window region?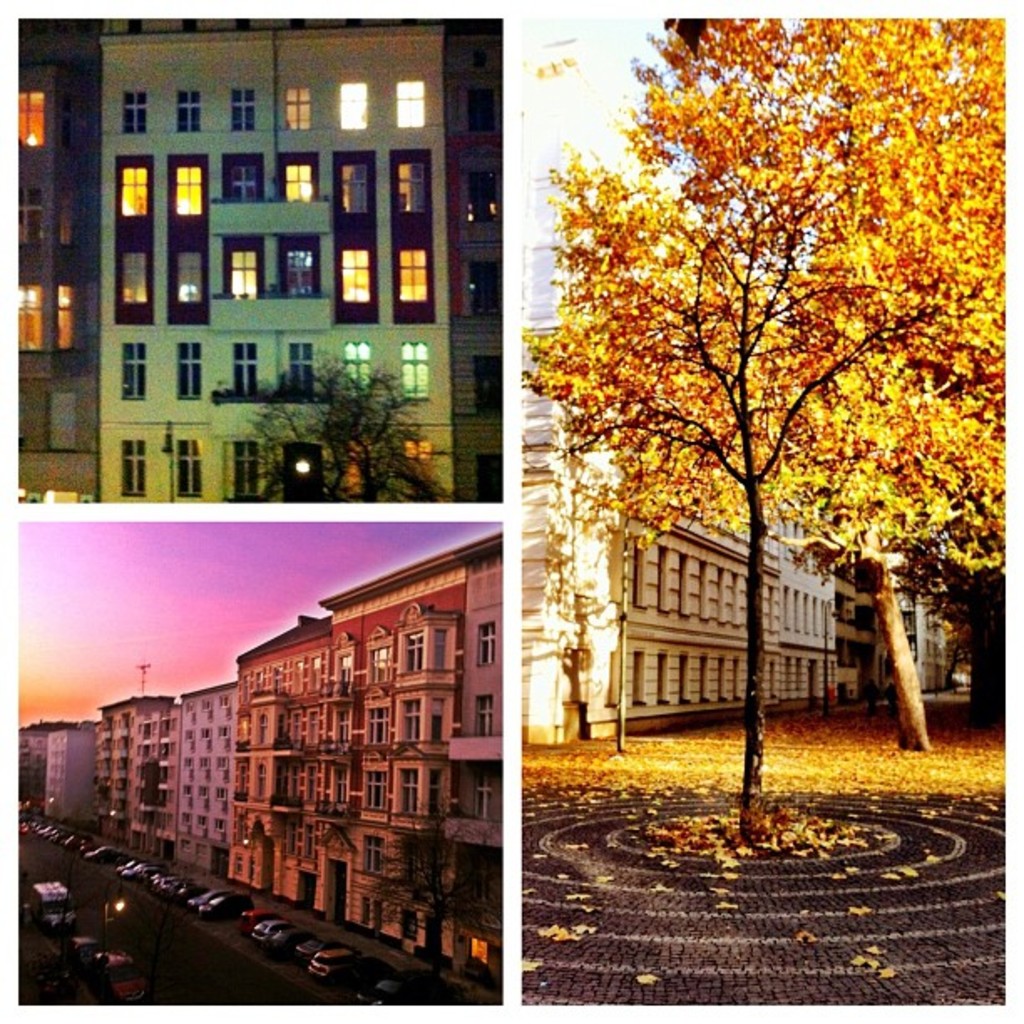
(176,437,214,507)
